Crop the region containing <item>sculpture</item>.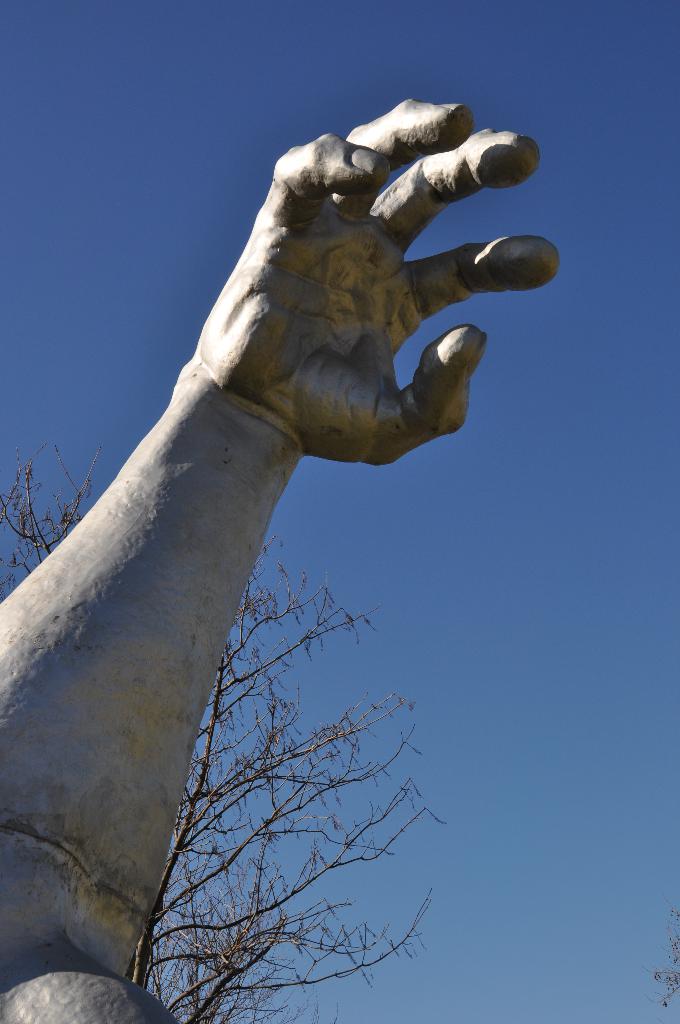
Crop region: x1=42 y1=105 x2=549 y2=927.
